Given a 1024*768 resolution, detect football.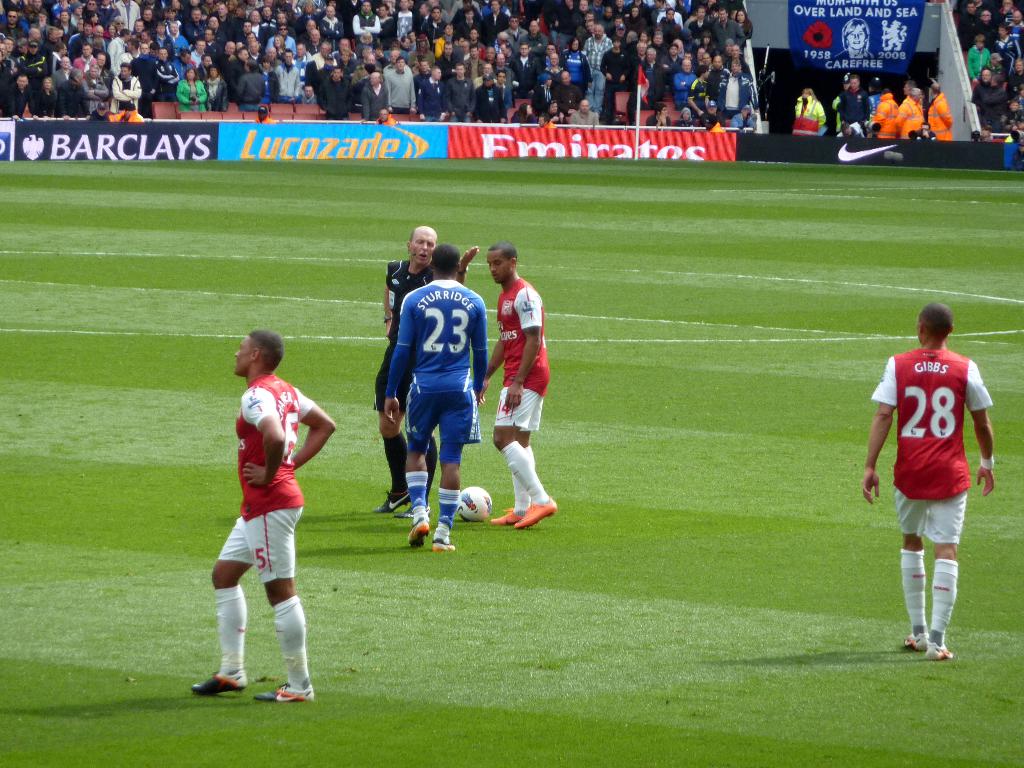
region(452, 484, 492, 523).
